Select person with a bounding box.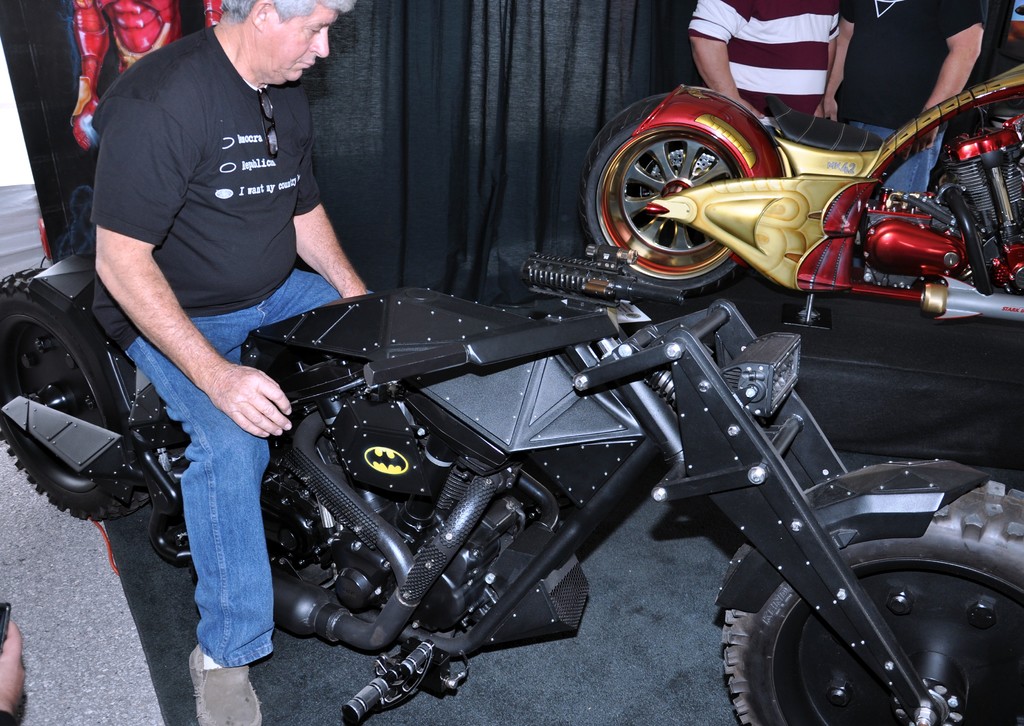
86/0/372/725.
